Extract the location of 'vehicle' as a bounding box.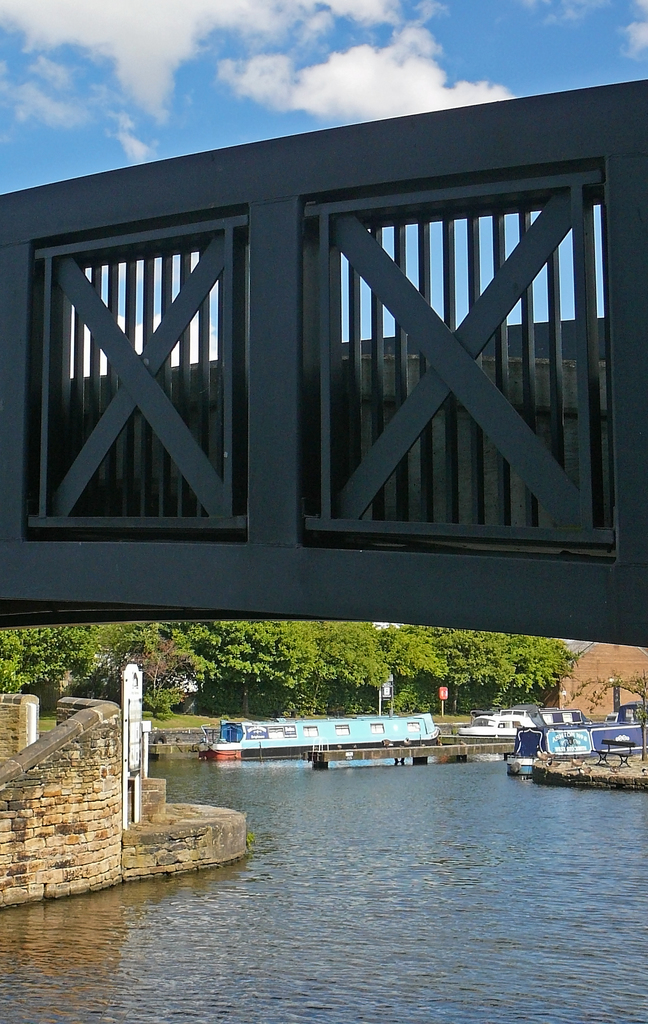
525, 700, 598, 730.
